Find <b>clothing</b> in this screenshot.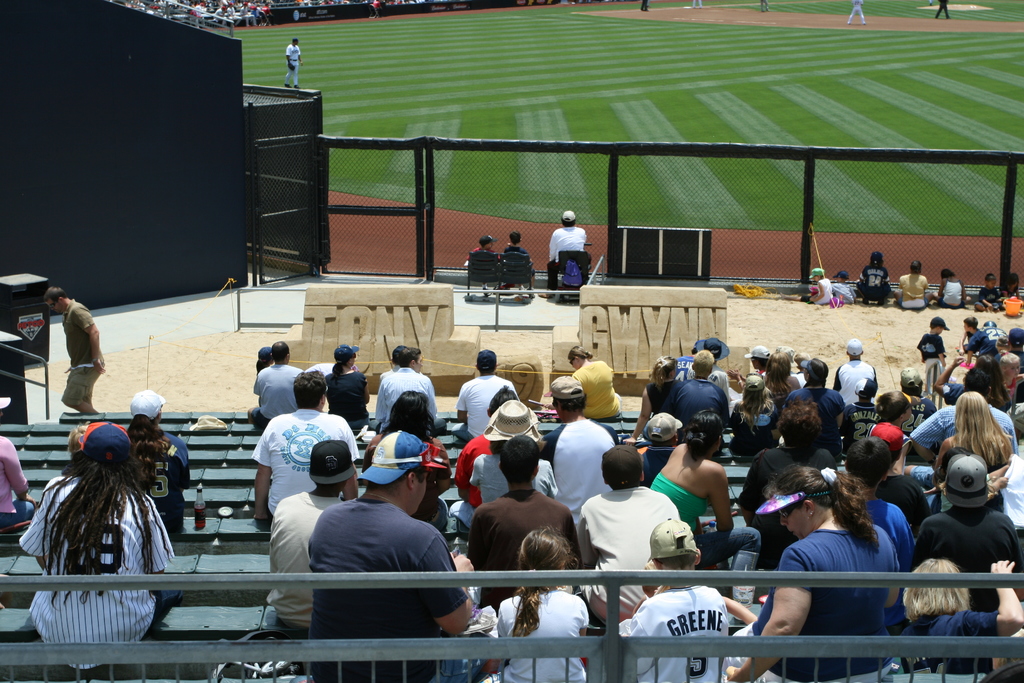
The bounding box for <b>clothing</b> is x1=764 y1=377 x2=802 y2=410.
